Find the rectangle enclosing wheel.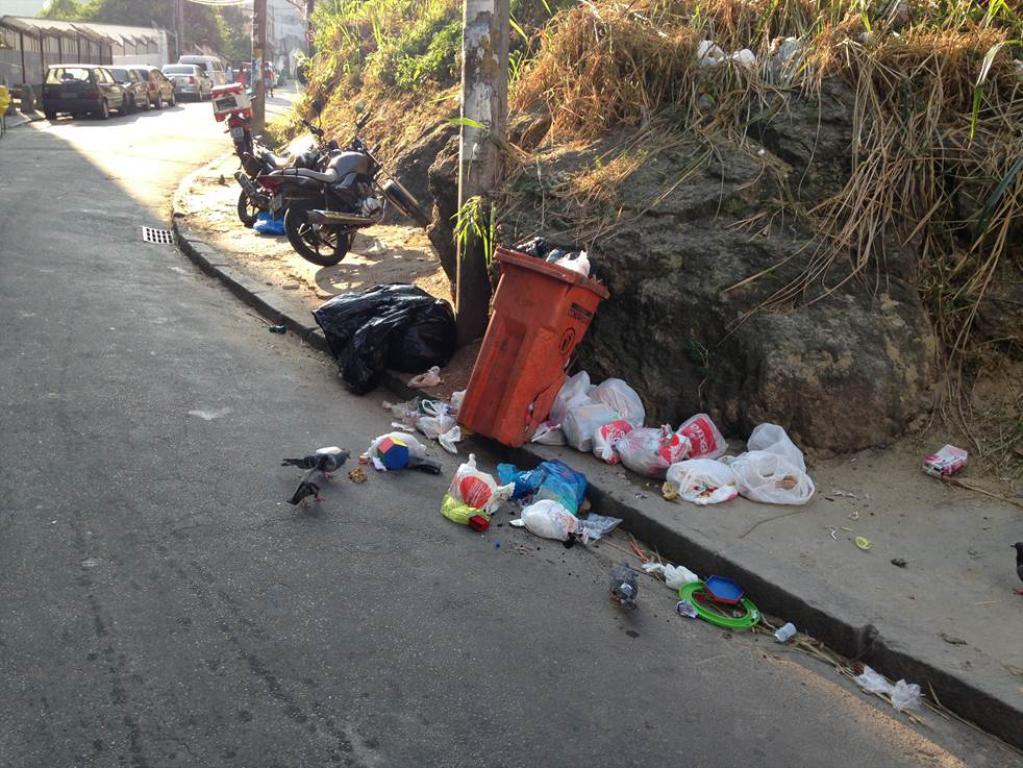
98/97/110/114.
